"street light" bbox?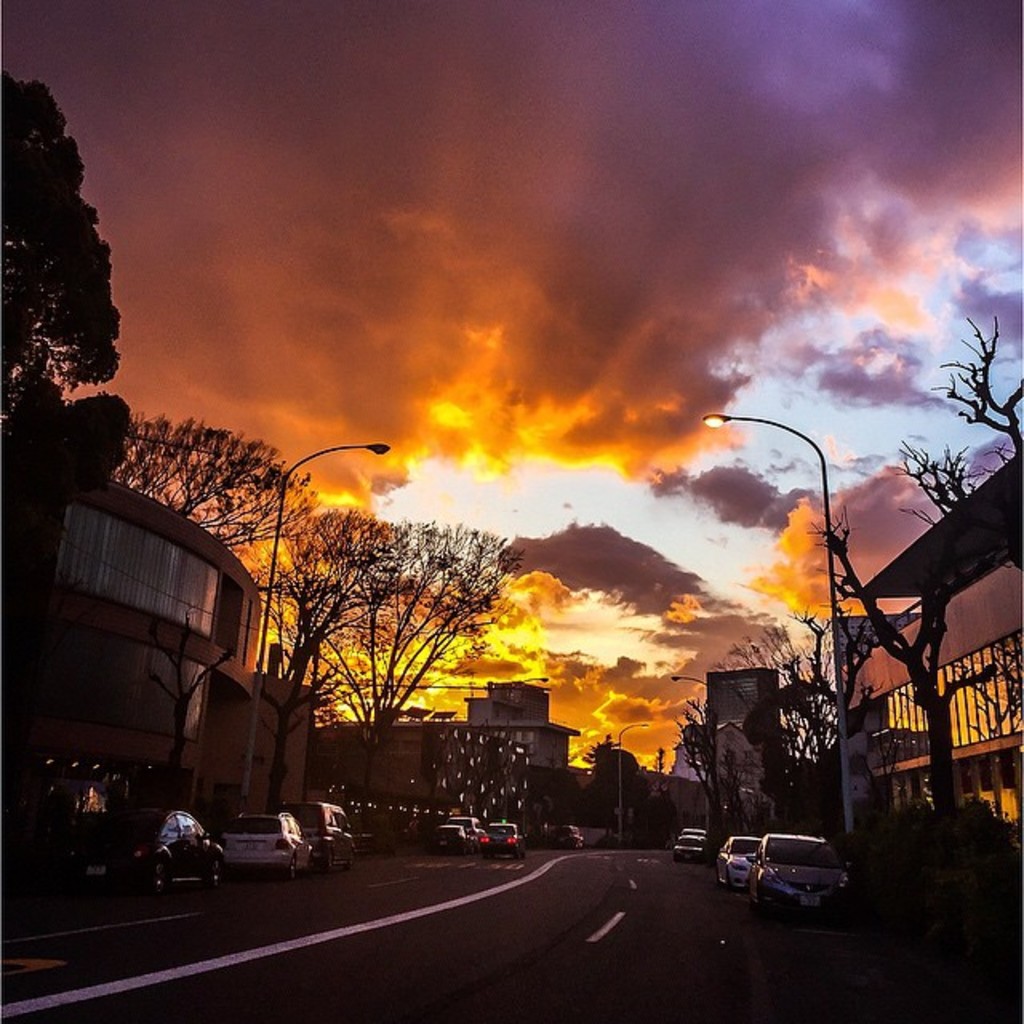
(x1=666, y1=670, x2=709, y2=691)
